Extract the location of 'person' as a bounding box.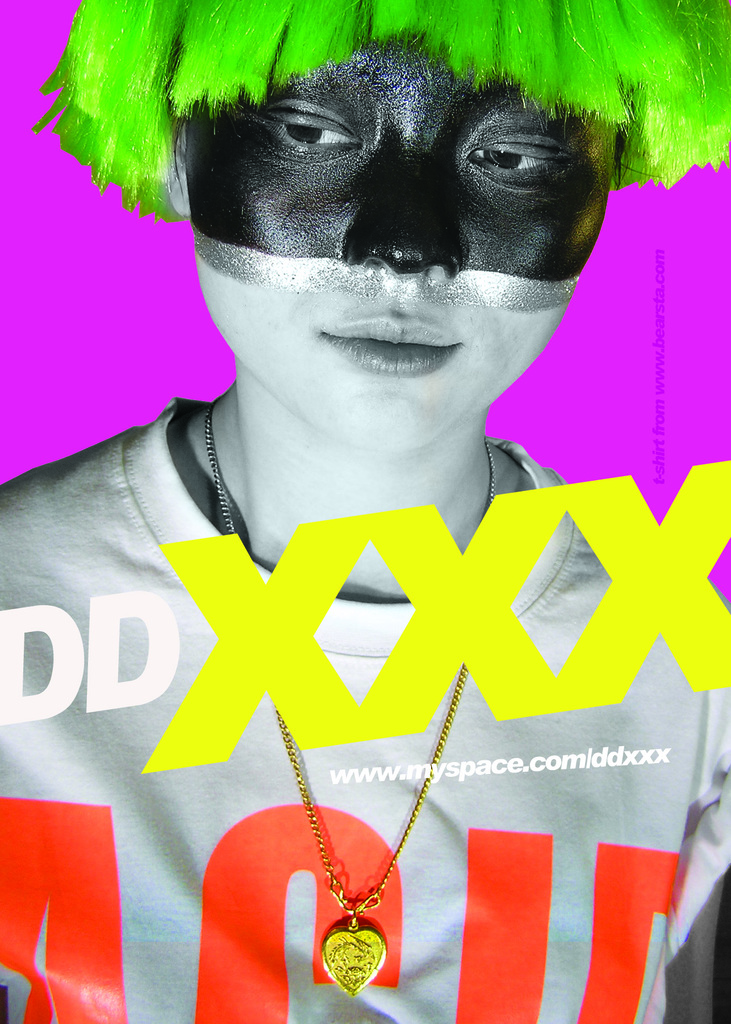
(0, 0, 730, 1023).
